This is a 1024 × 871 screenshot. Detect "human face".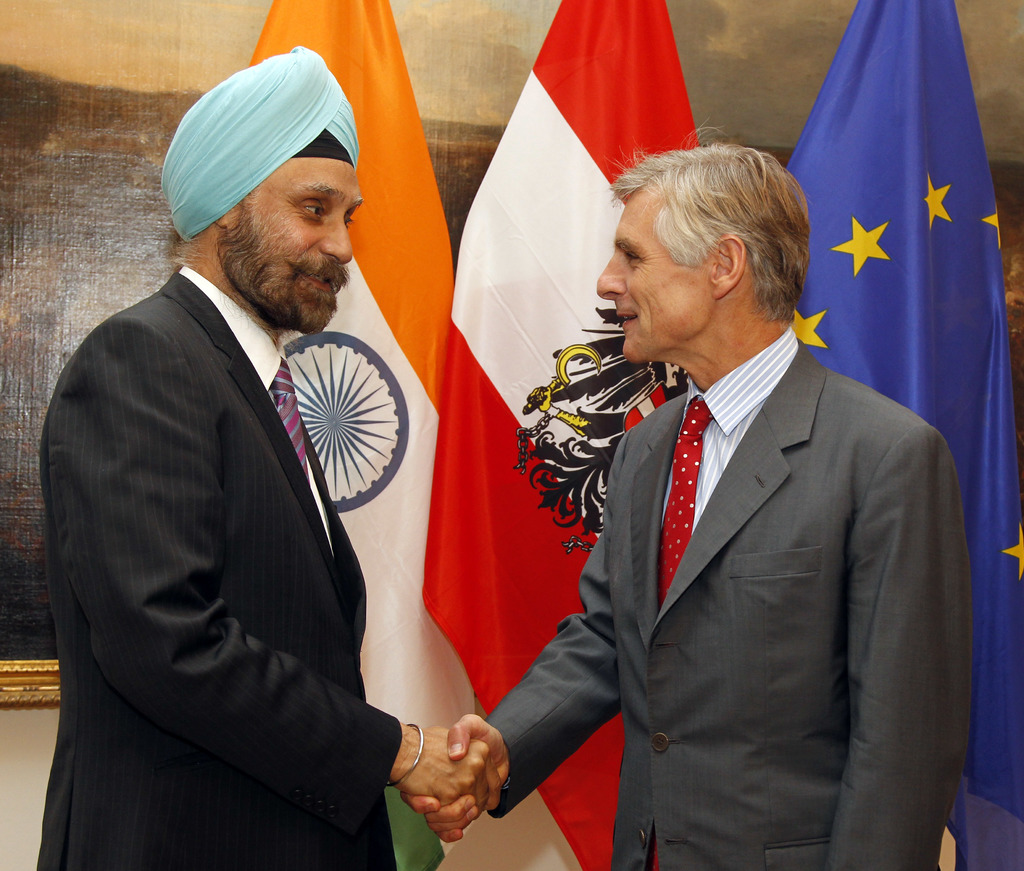
(596,188,711,361).
